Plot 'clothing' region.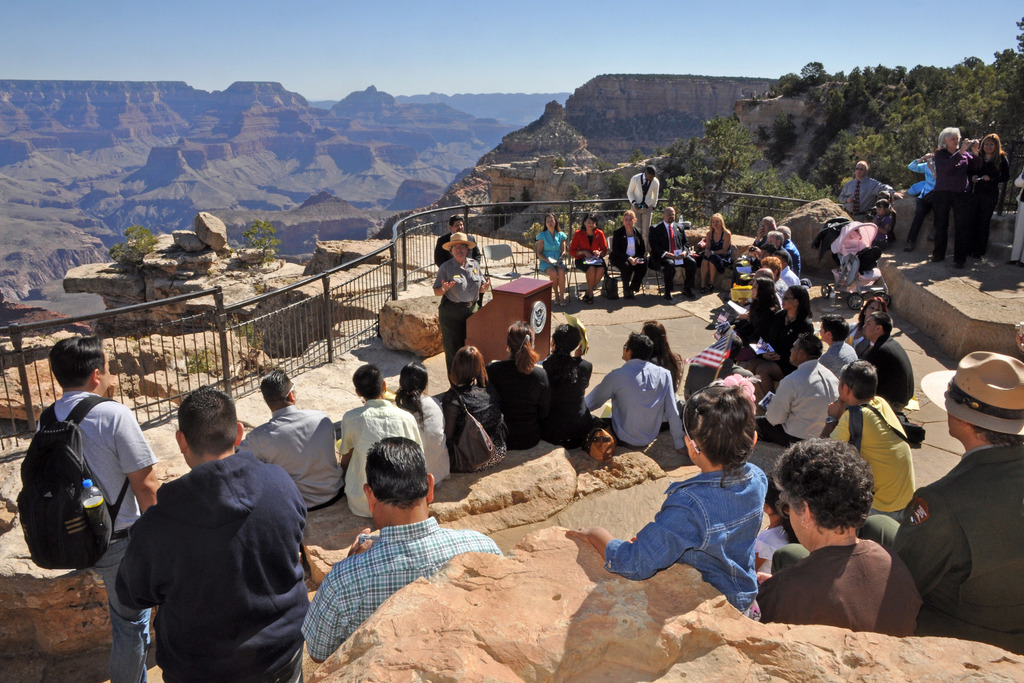
Plotted at {"left": 900, "top": 404, "right": 1023, "bottom": 645}.
